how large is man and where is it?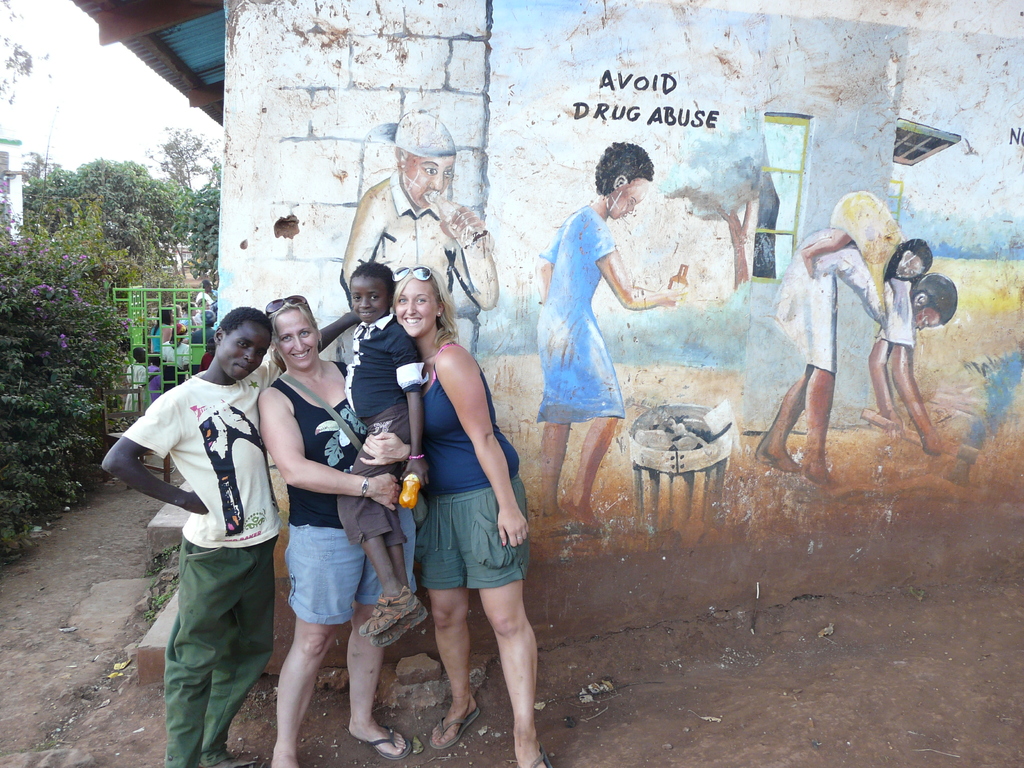
Bounding box: l=342, t=110, r=497, b=351.
